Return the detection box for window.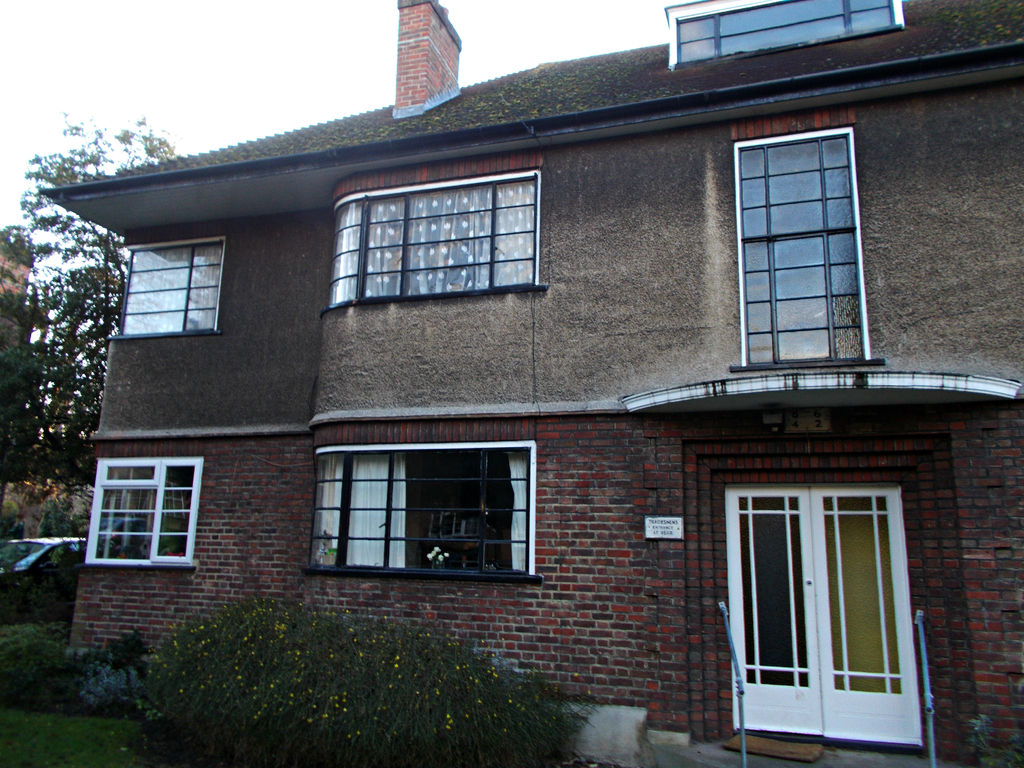
l=323, t=170, r=541, b=307.
